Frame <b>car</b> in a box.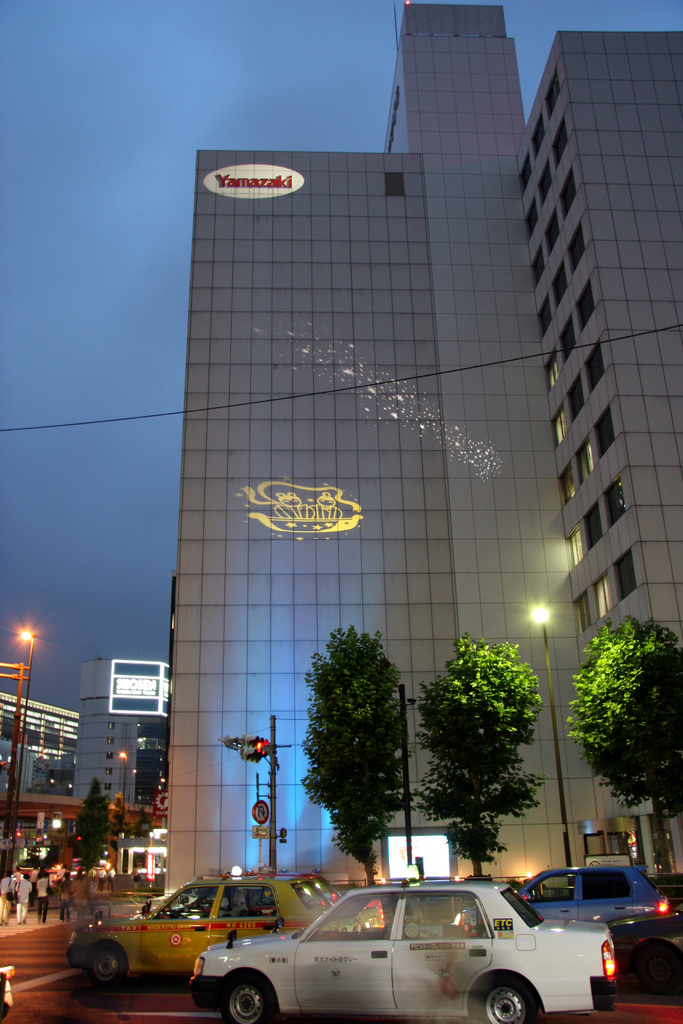
box(66, 870, 379, 984).
